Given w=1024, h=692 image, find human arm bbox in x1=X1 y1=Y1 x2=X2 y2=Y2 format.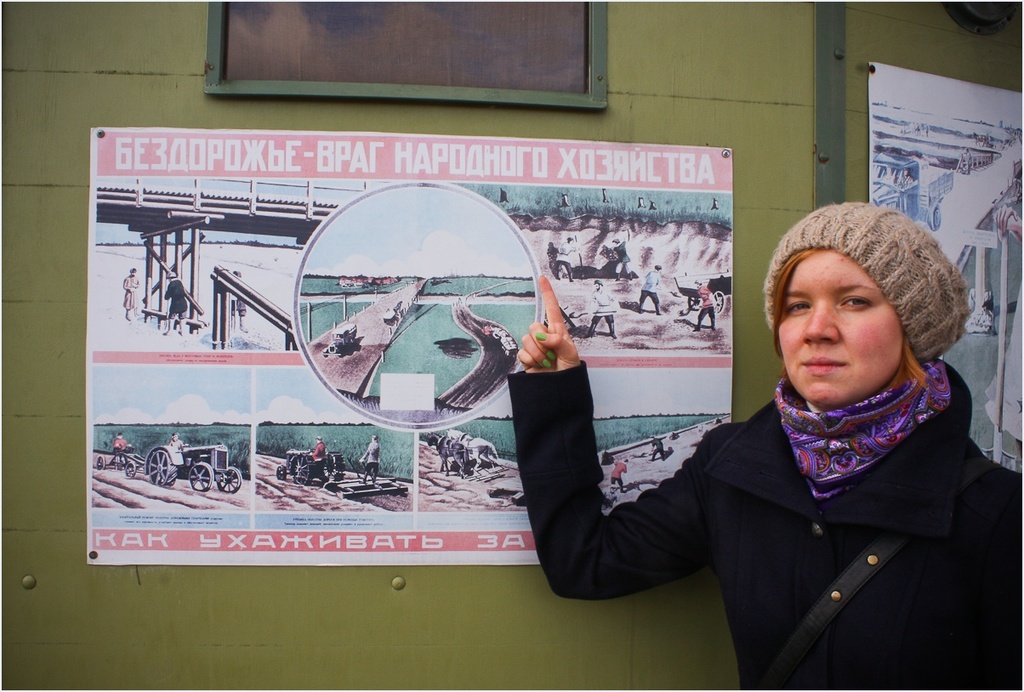
x1=606 y1=289 x2=620 y2=312.
